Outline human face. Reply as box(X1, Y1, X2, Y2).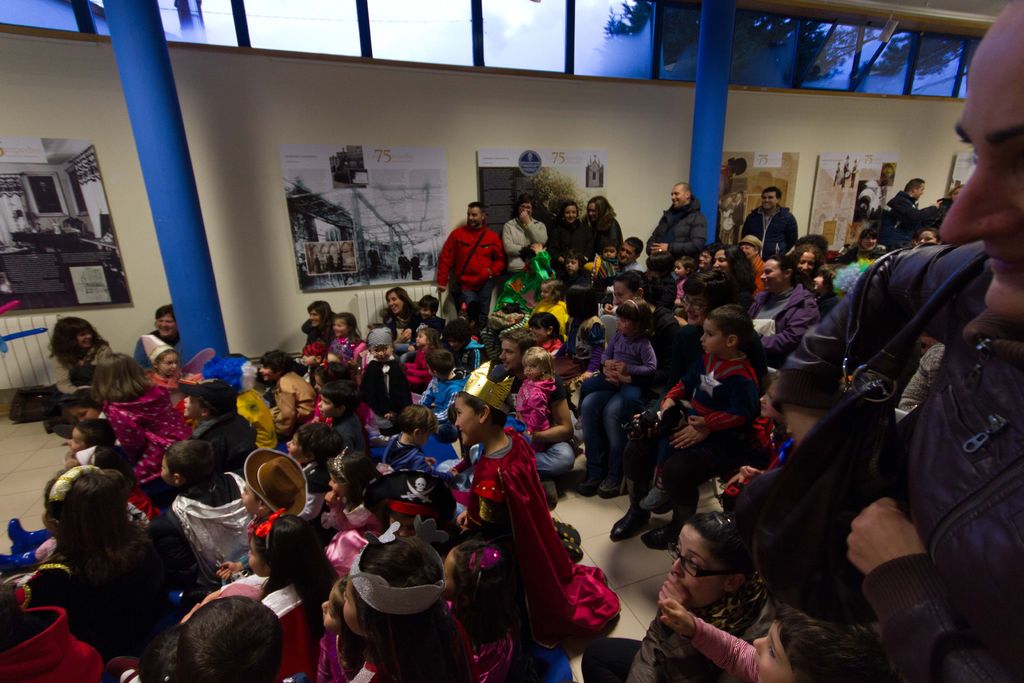
box(346, 567, 364, 636).
